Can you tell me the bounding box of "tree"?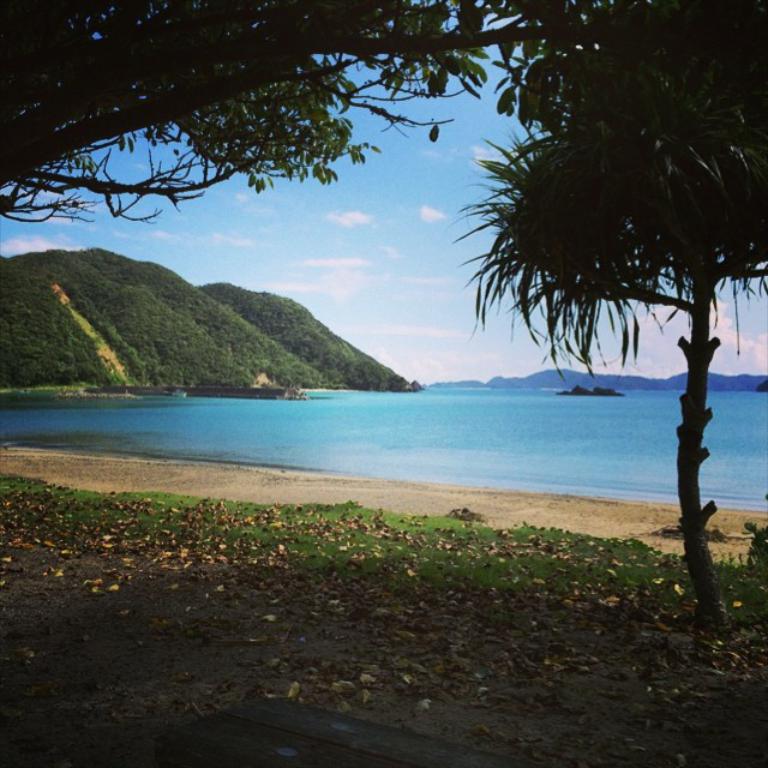
pyautogui.locateOnScreen(0, 0, 457, 215).
